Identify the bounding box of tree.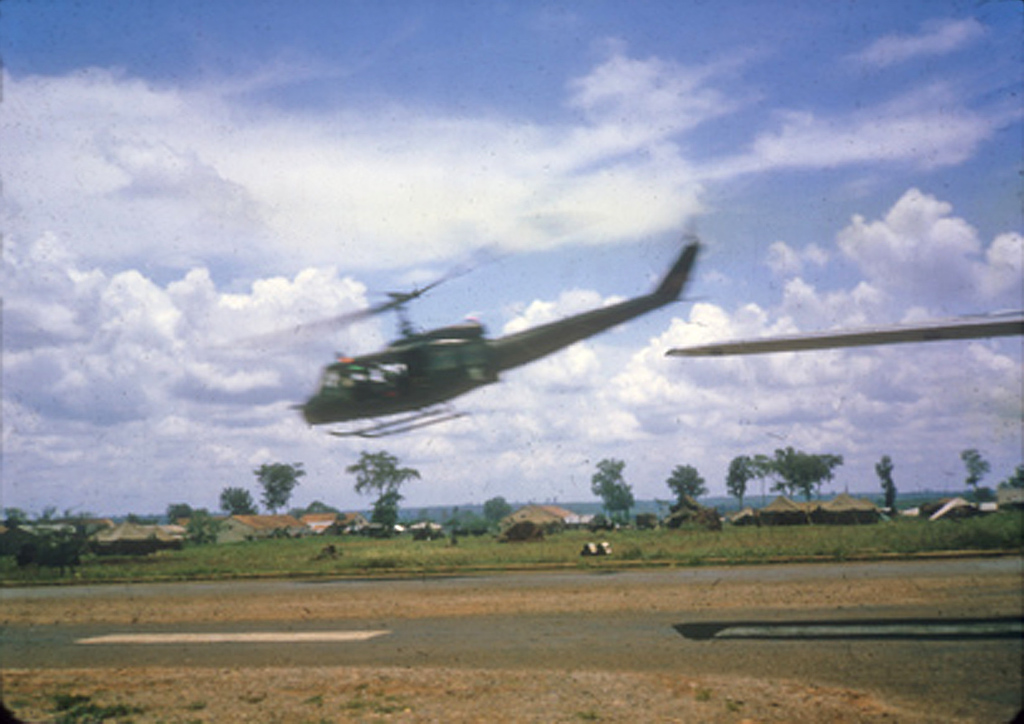
254,457,305,513.
